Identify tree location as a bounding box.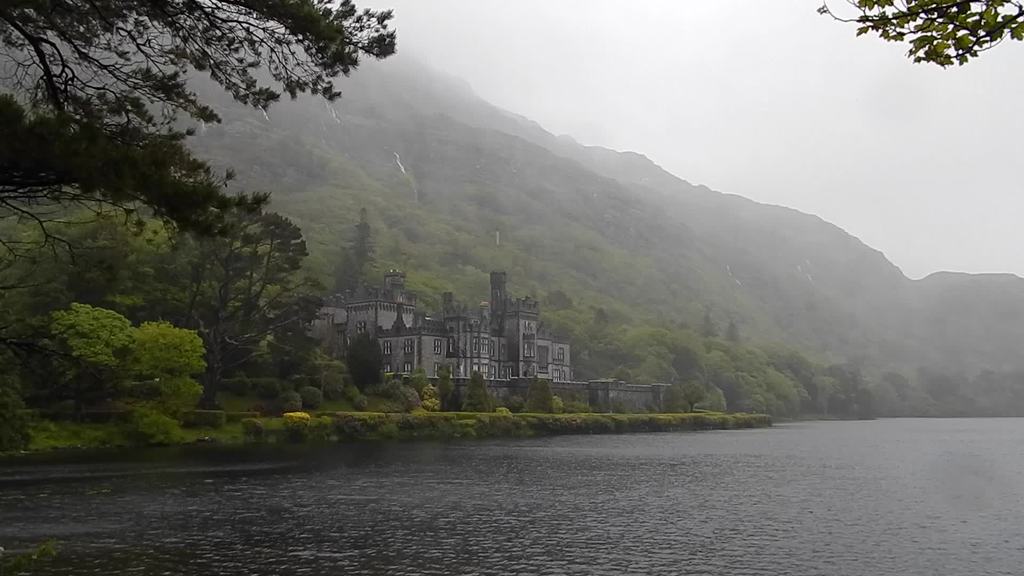
rect(37, 298, 212, 417).
